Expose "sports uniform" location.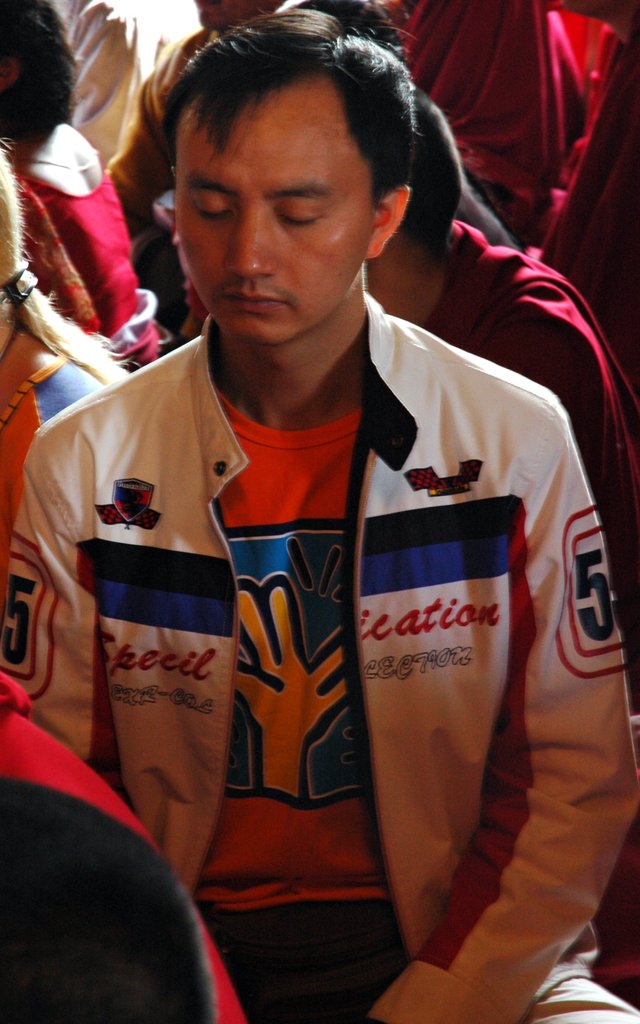
Exposed at <box>373,0,616,253</box>.
